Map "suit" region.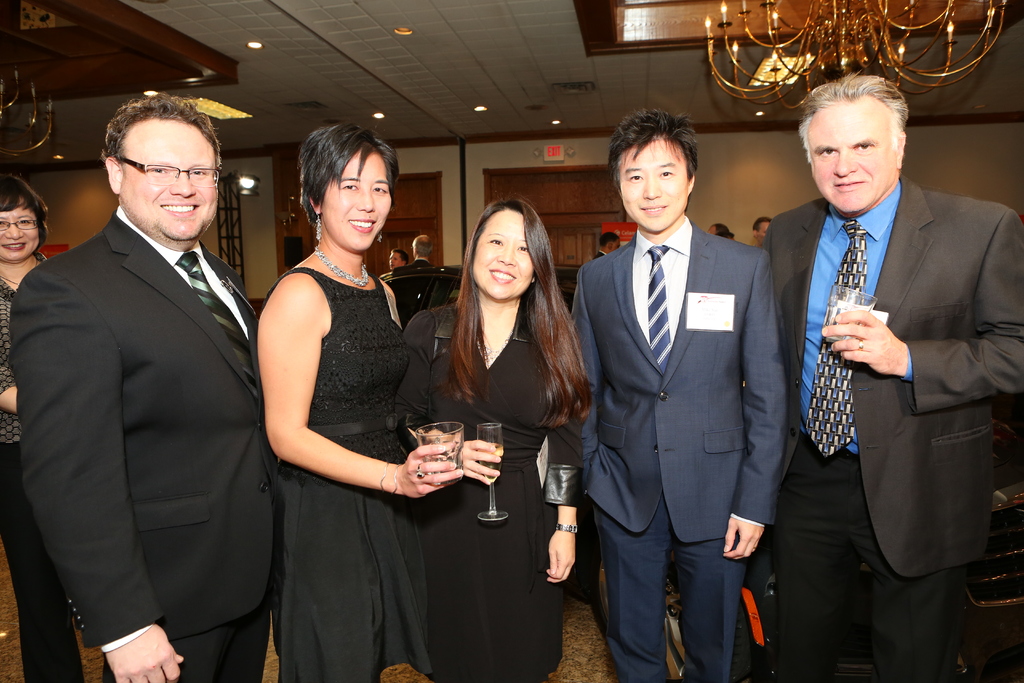
Mapped to Rect(570, 215, 787, 682).
